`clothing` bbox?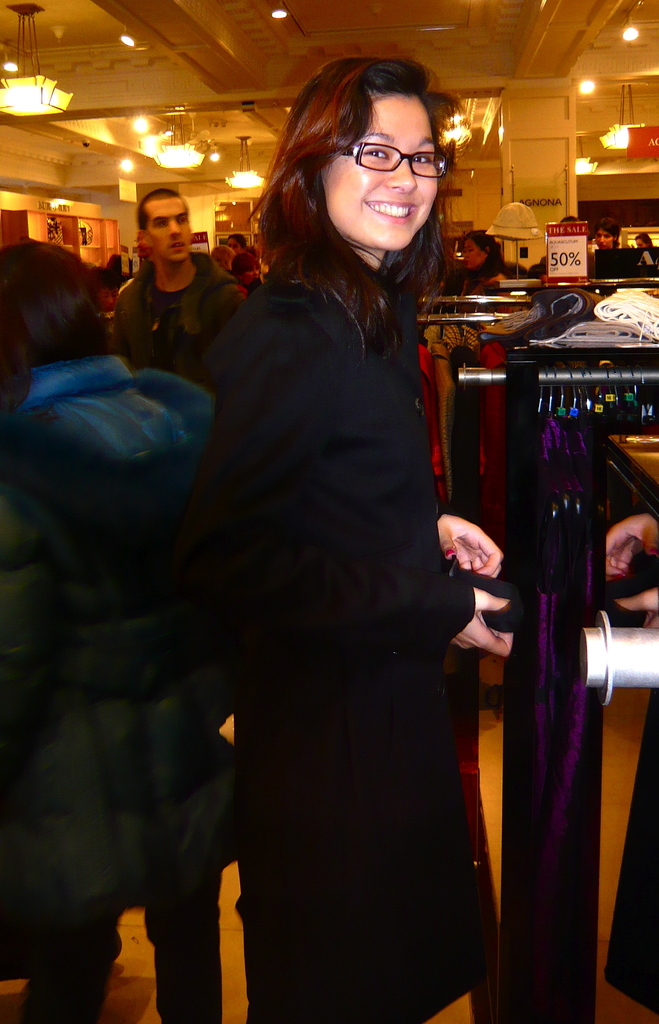
(203, 266, 504, 1023)
